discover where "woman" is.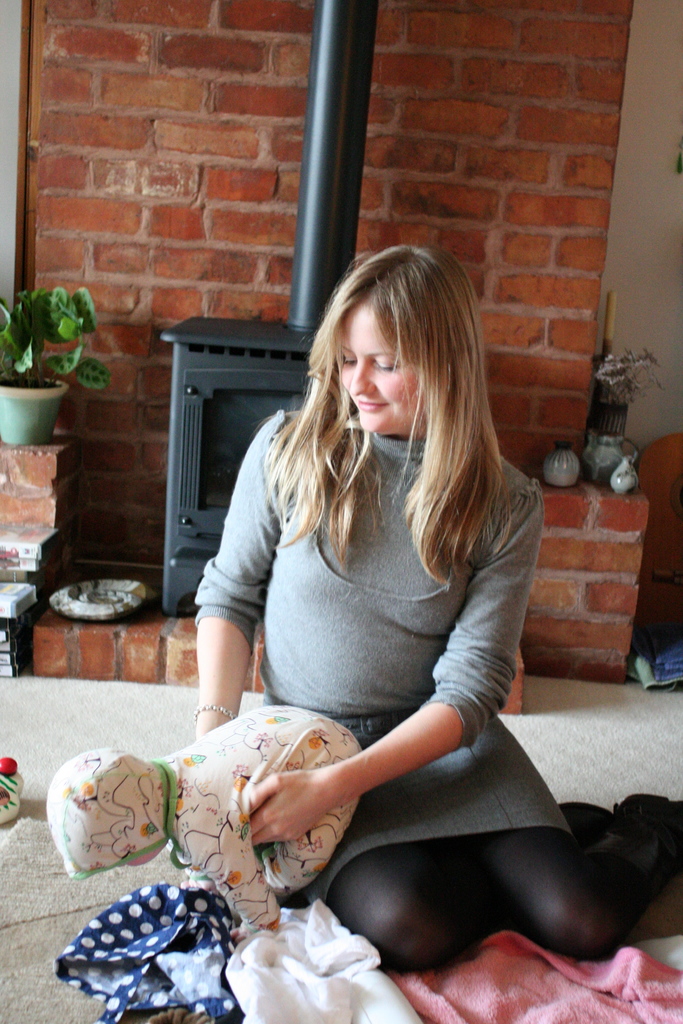
Discovered at bbox(186, 241, 682, 986).
